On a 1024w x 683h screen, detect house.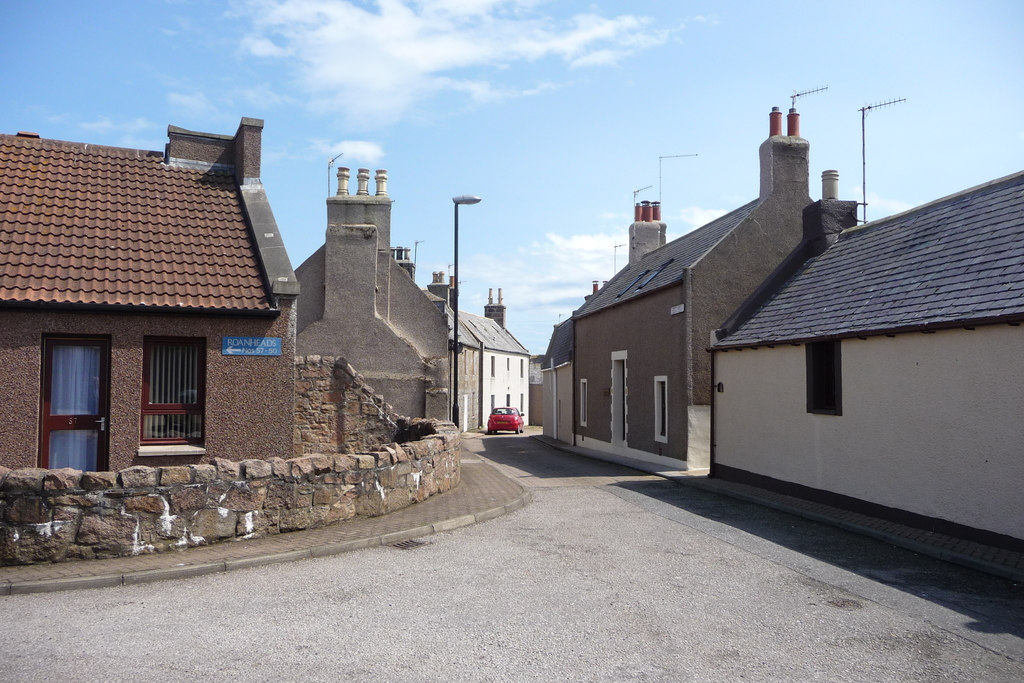
{"left": 11, "top": 93, "right": 300, "bottom": 502}.
